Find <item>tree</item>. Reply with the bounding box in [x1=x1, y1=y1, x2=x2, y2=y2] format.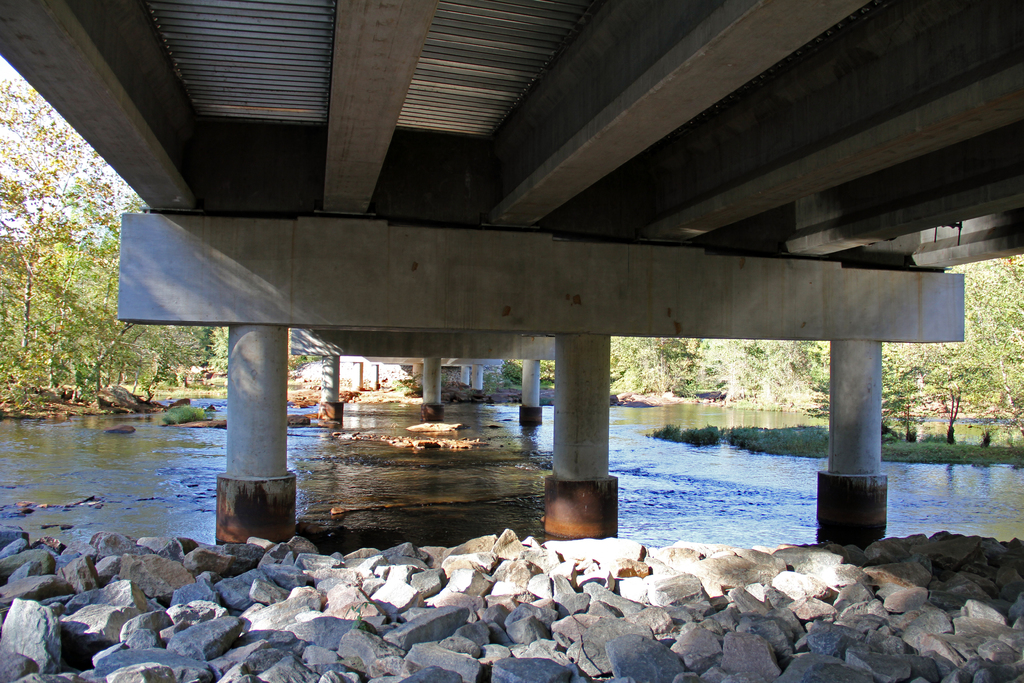
[x1=605, y1=336, x2=838, y2=413].
